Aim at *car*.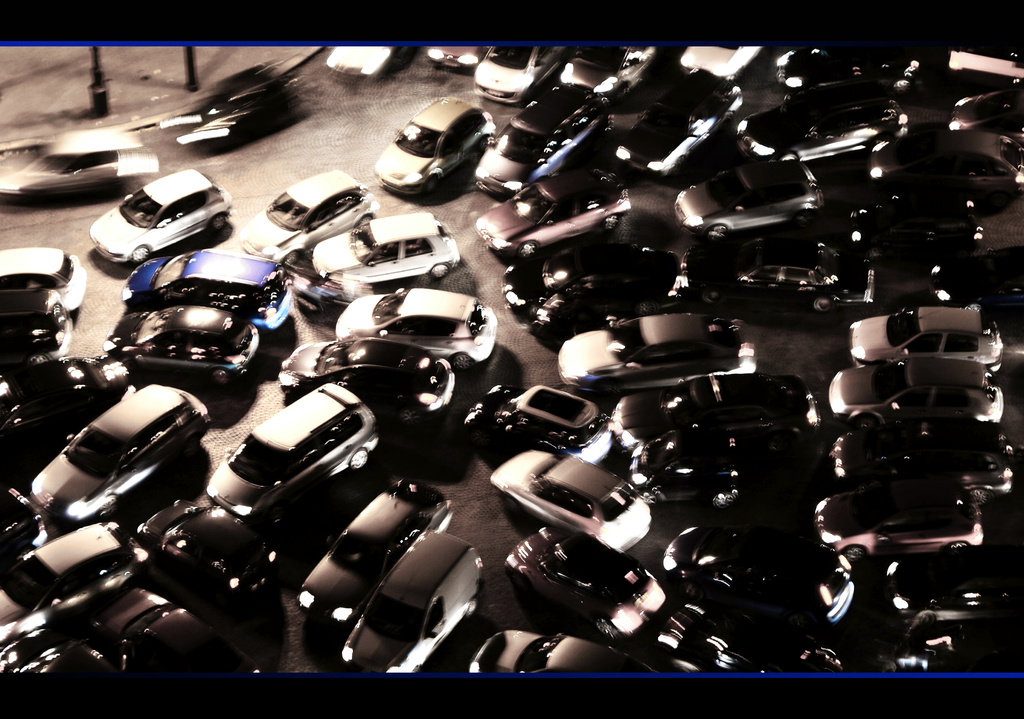
Aimed at [x1=425, y1=44, x2=488, y2=72].
